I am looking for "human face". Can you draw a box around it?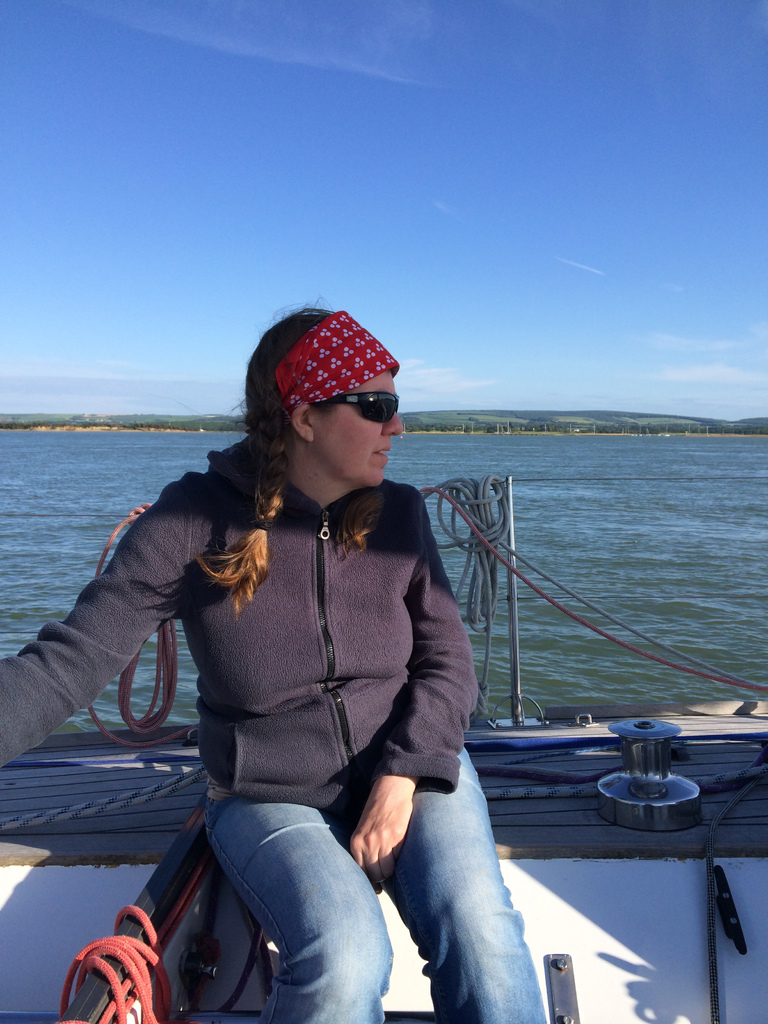
Sure, the bounding box is box=[308, 371, 401, 490].
